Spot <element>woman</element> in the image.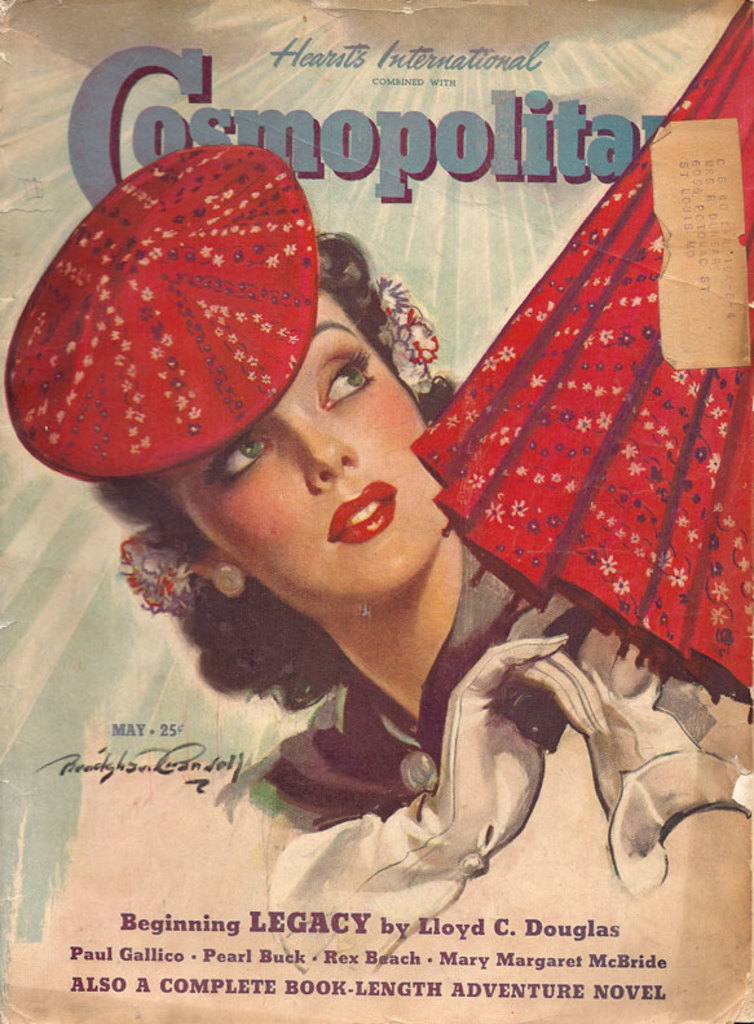
<element>woman</element> found at (x1=59, y1=147, x2=675, y2=931).
